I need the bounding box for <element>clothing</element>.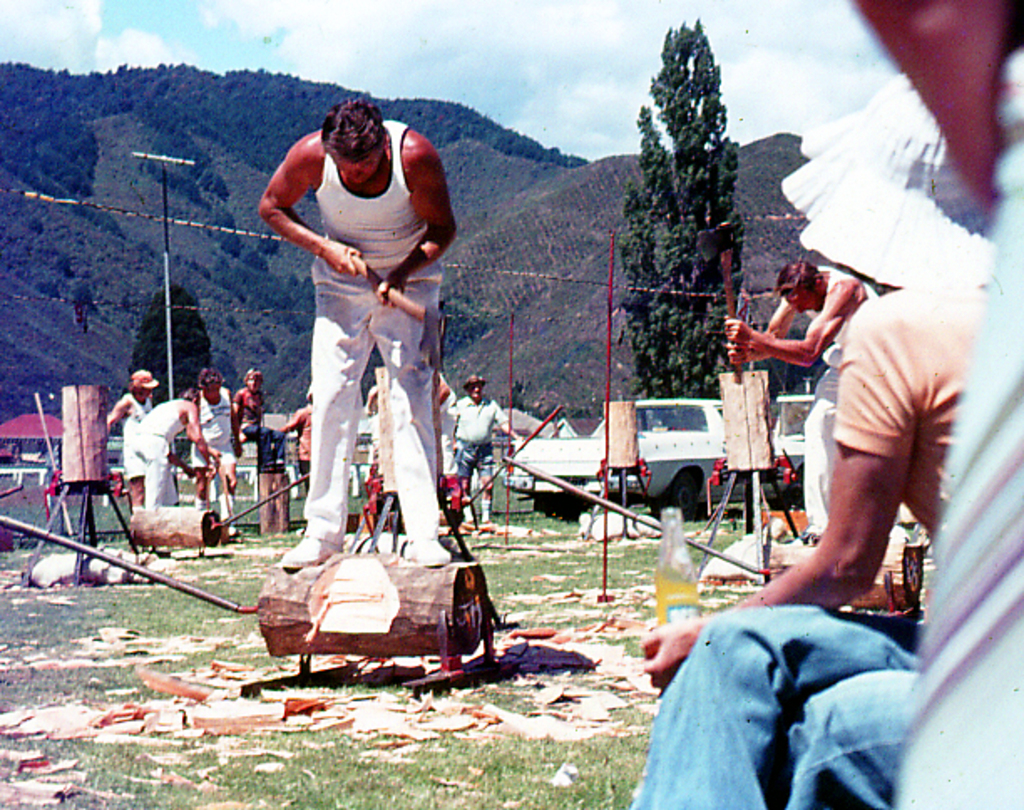
Here it is: {"left": 791, "top": 266, "right": 883, "bottom": 531}.
